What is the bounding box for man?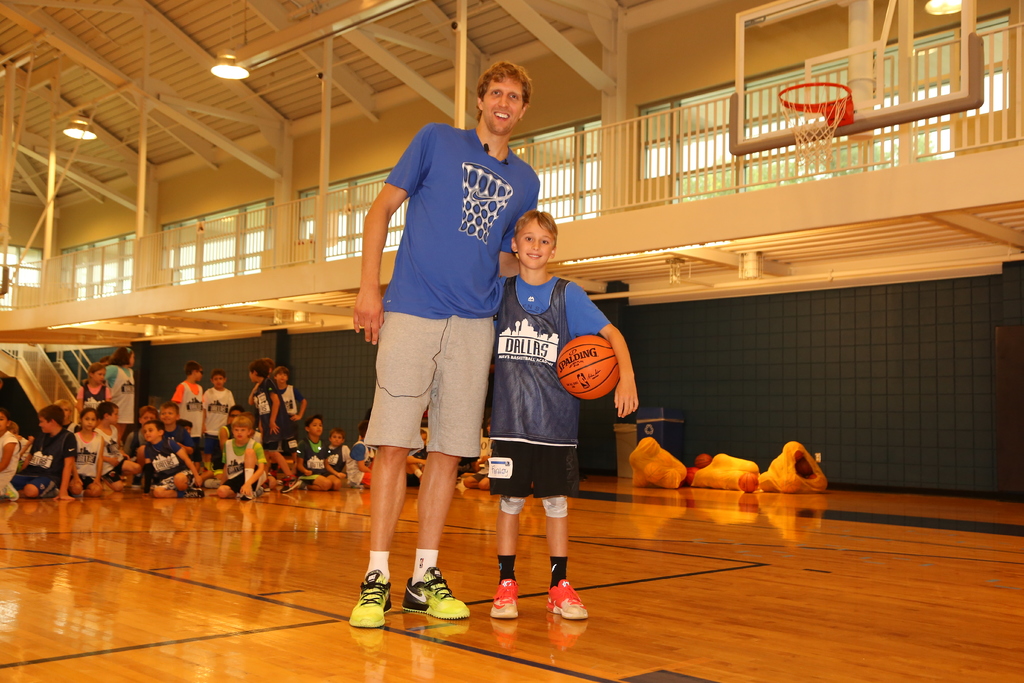
detection(340, 55, 544, 630).
